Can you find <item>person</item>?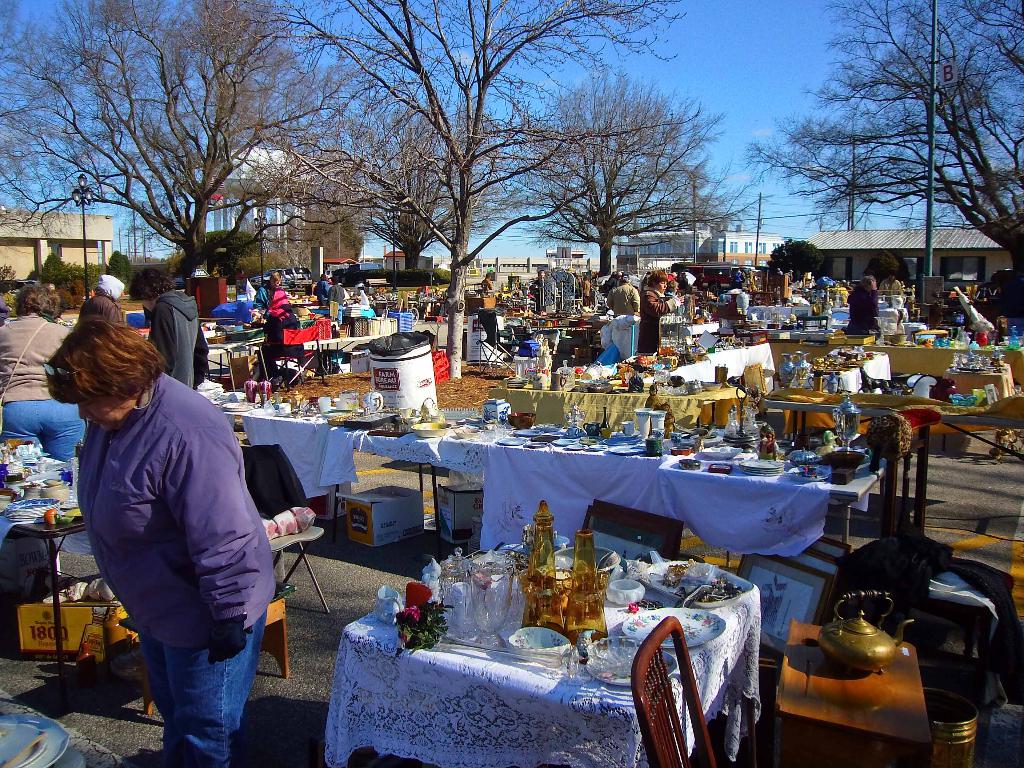
Yes, bounding box: {"x1": 344, "y1": 283, "x2": 374, "y2": 308}.
